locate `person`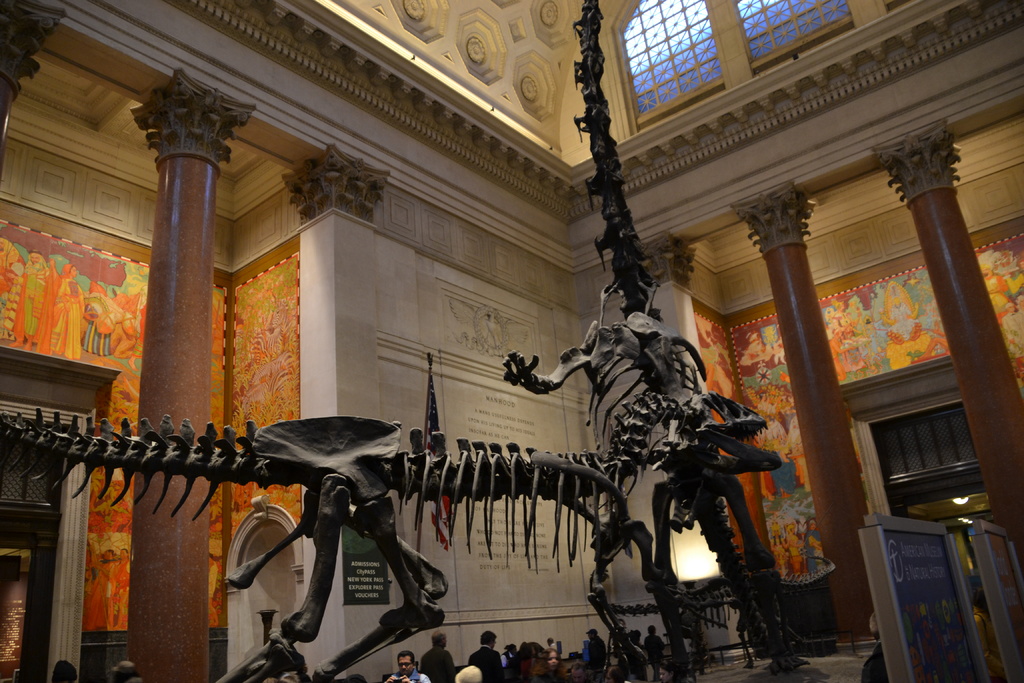
51/656/75/682
